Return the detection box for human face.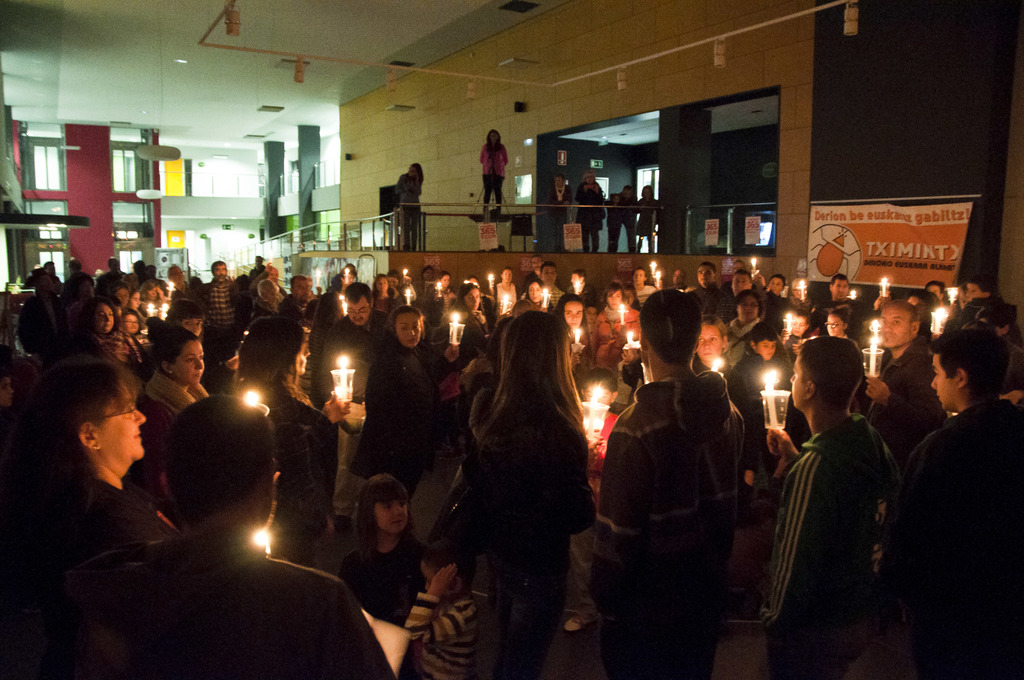
<region>832, 277, 849, 295</region>.
